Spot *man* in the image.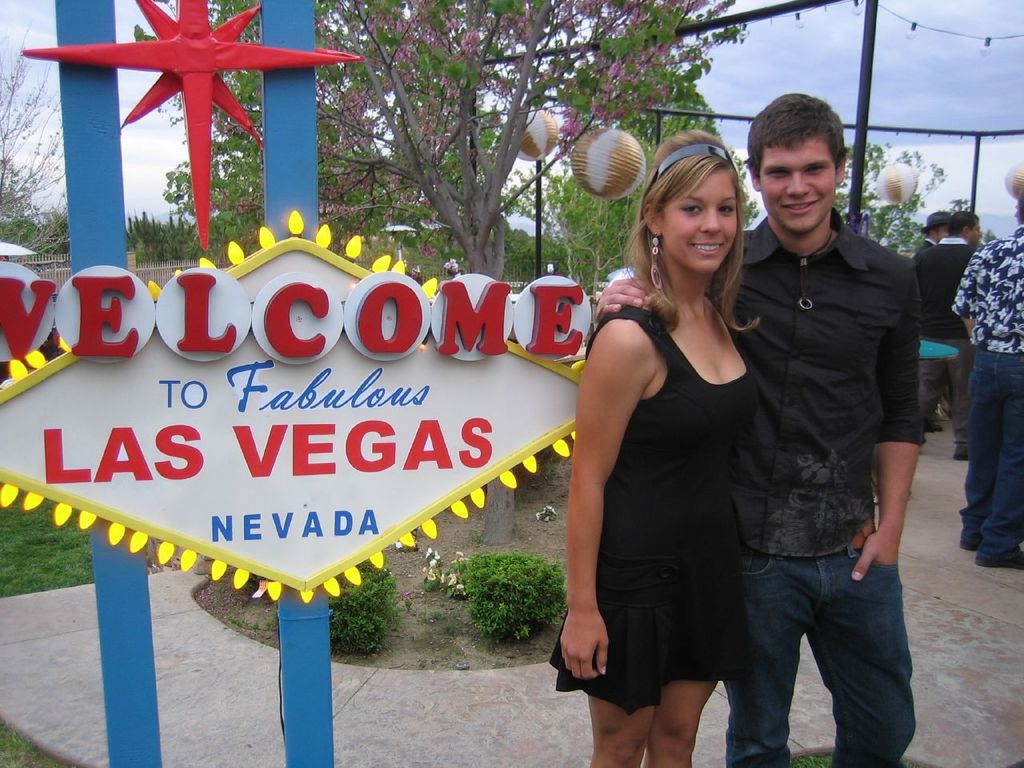
*man* found at rect(913, 210, 951, 261).
